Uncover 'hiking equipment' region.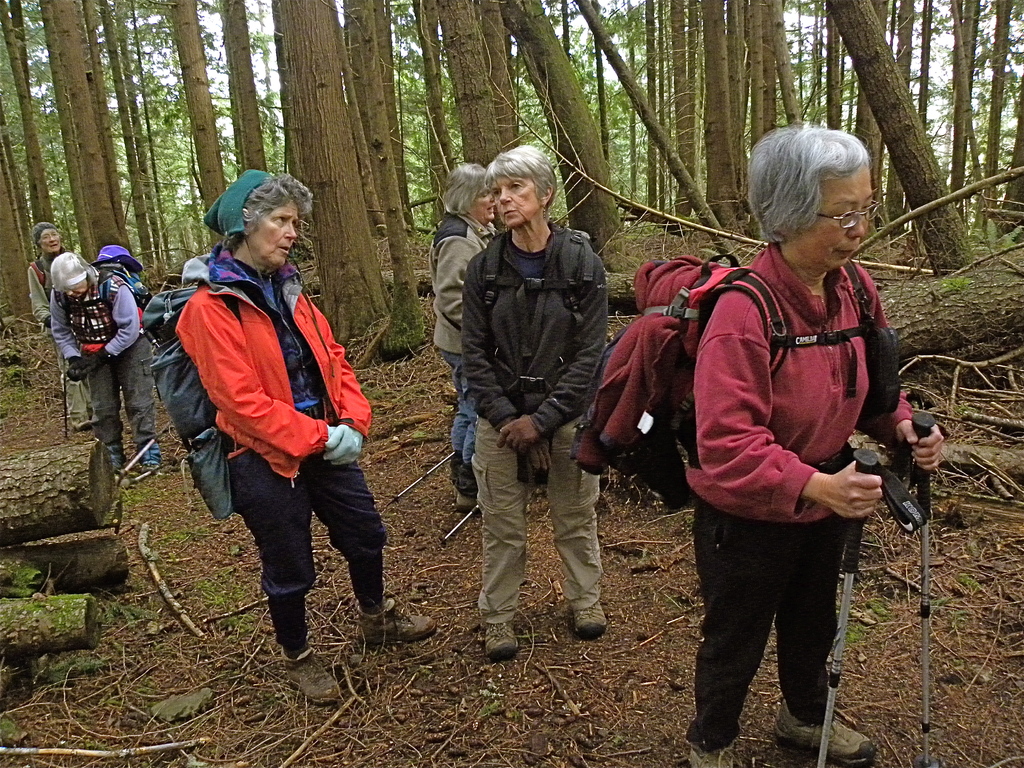
Uncovered: (left=477, top=232, right=598, bottom=337).
